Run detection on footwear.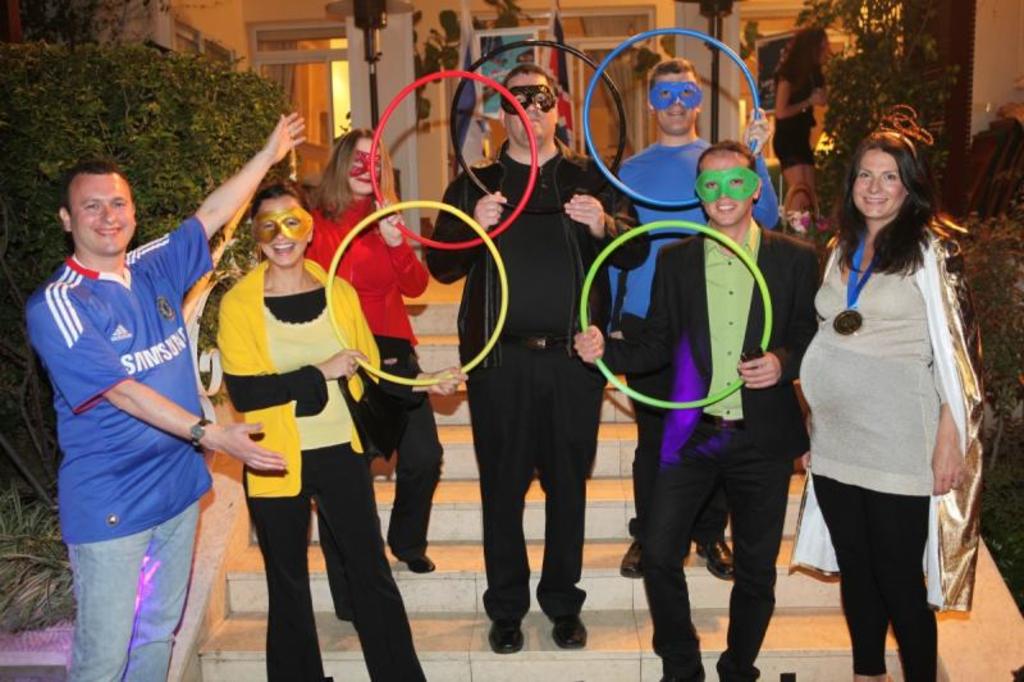
Result: box=[485, 619, 522, 651].
